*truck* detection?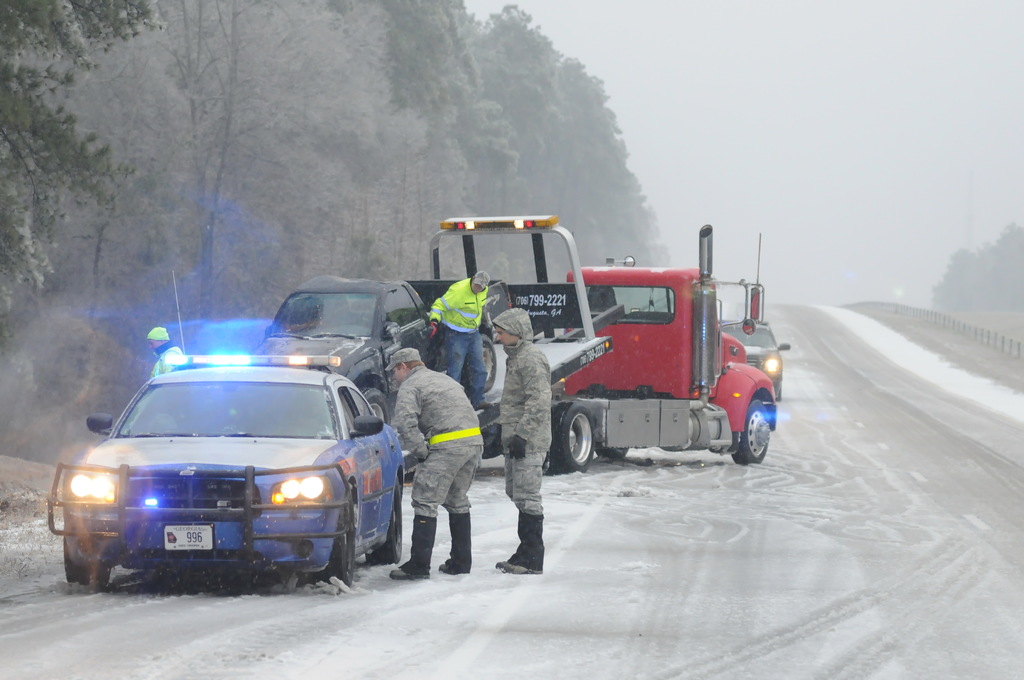
l=529, t=249, r=785, b=480
